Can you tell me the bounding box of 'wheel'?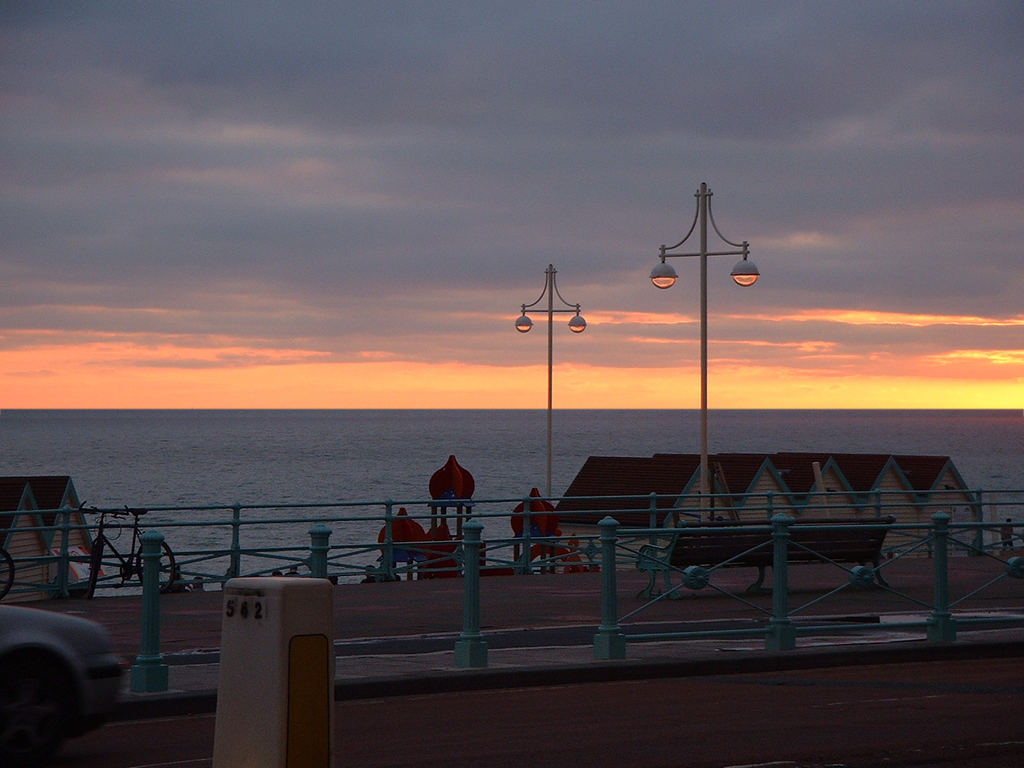
pyautogui.locateOnScreen(26, 634, 106, 744).
